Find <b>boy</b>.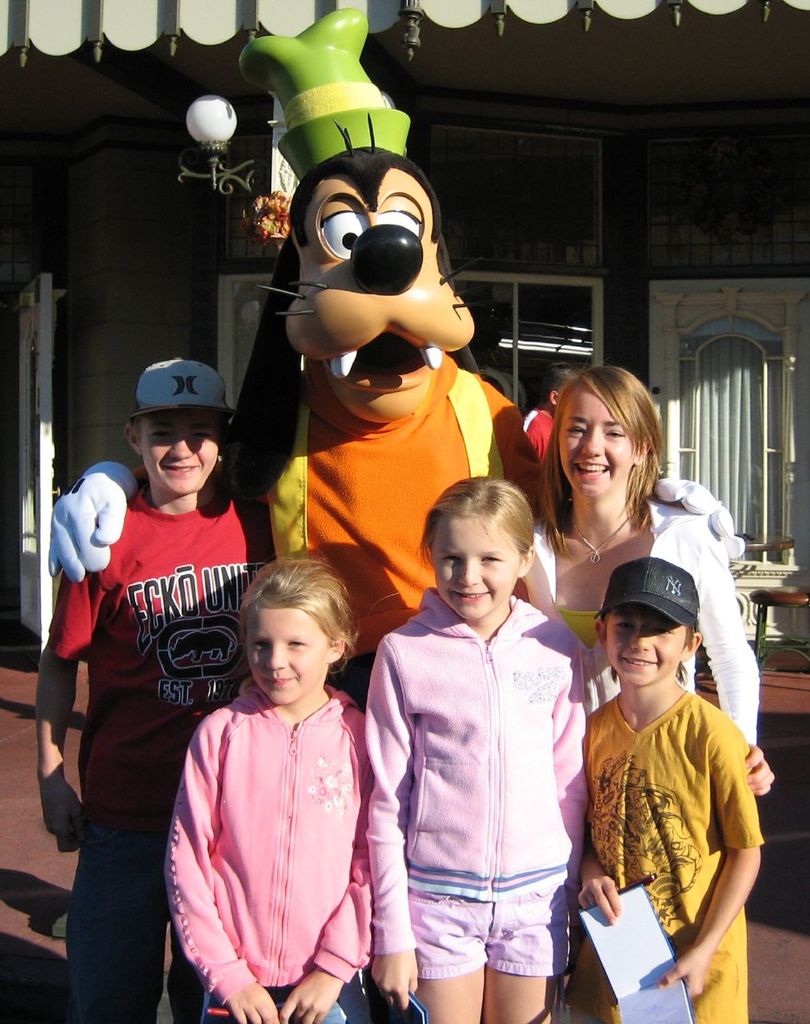
[35,360,274,1023].
